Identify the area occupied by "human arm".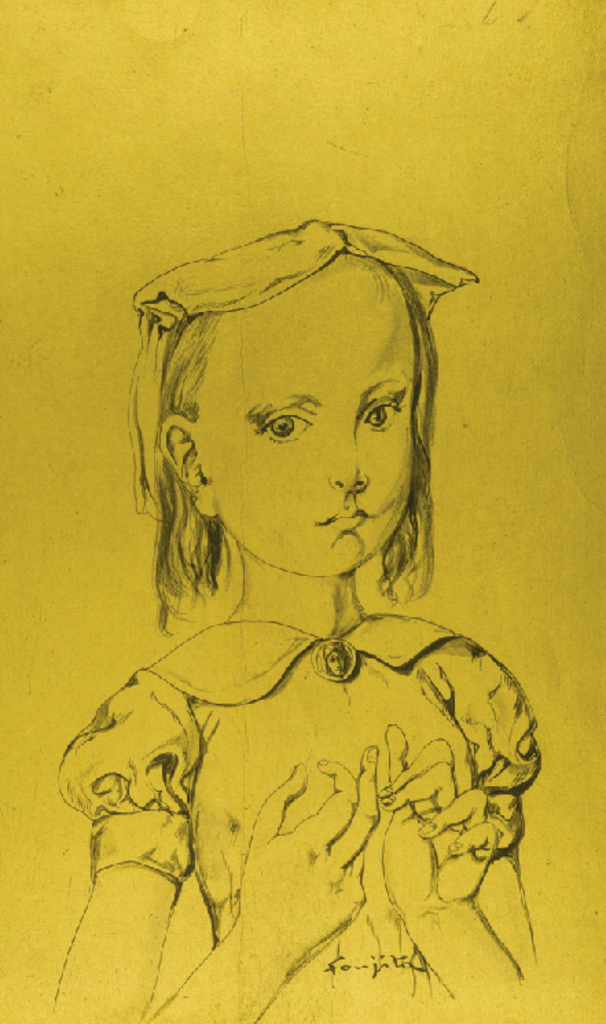
Area: <bbox>371, 642, 540, 1023</bbox>.
